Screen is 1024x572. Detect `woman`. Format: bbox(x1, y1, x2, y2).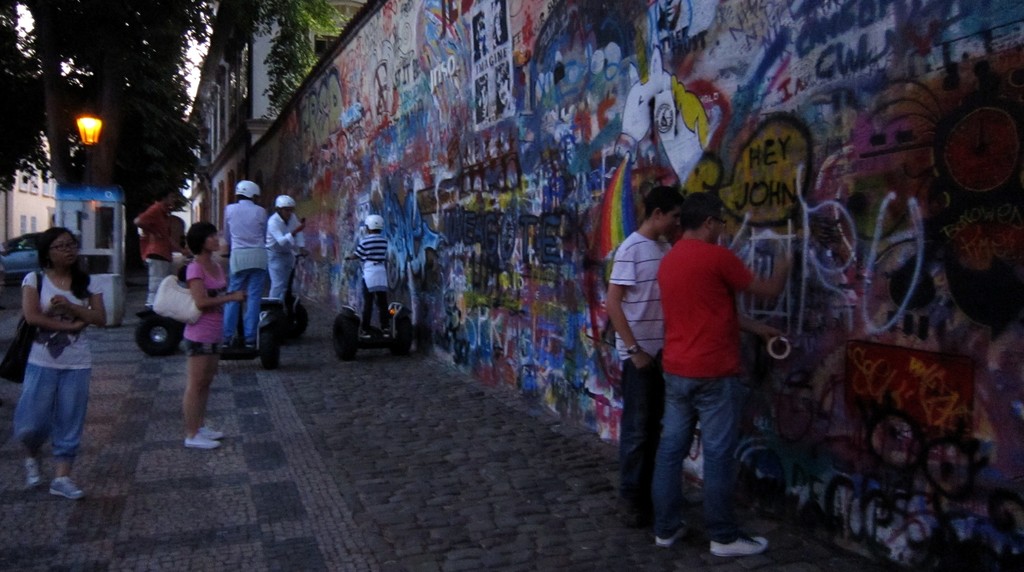
bbox(184, 220, 248, 448).
